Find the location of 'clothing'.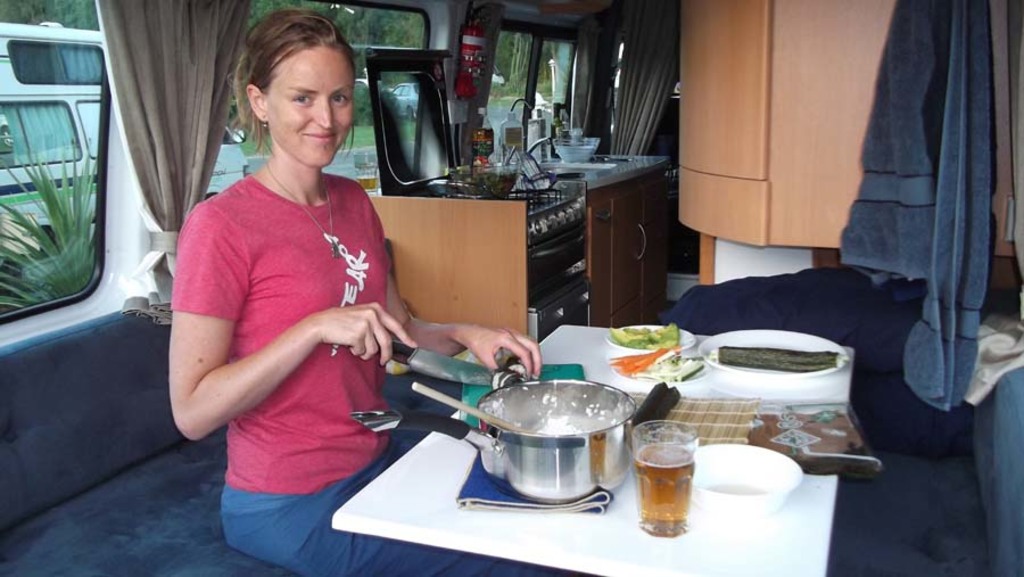
Location: BBox(174, 170, 396, 571).
